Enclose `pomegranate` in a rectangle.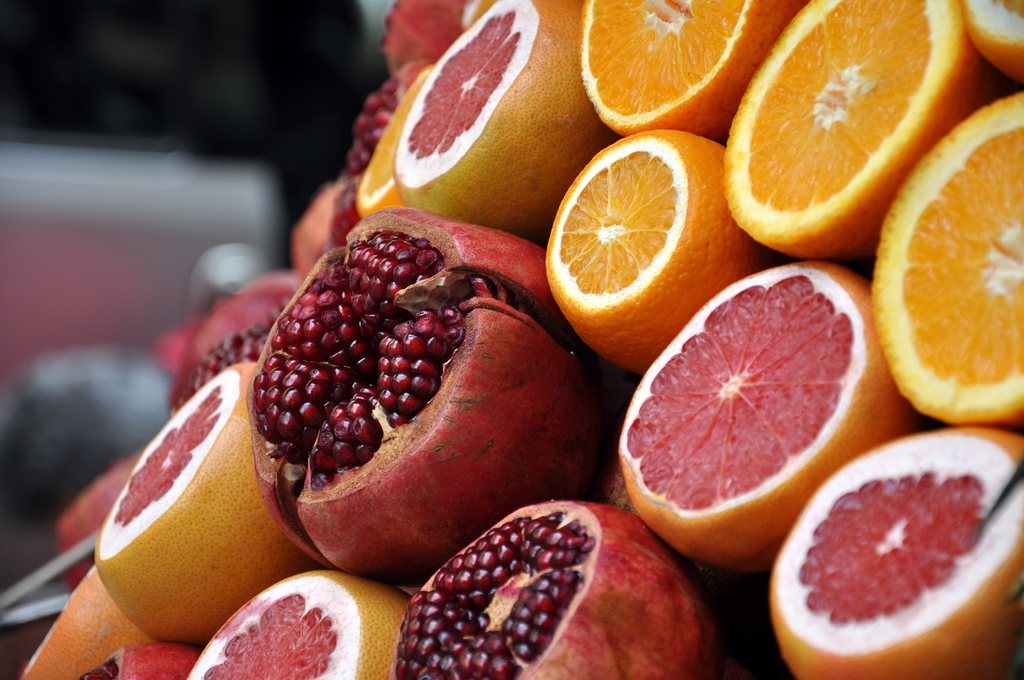
BBox(168, 299, 295, 417).
